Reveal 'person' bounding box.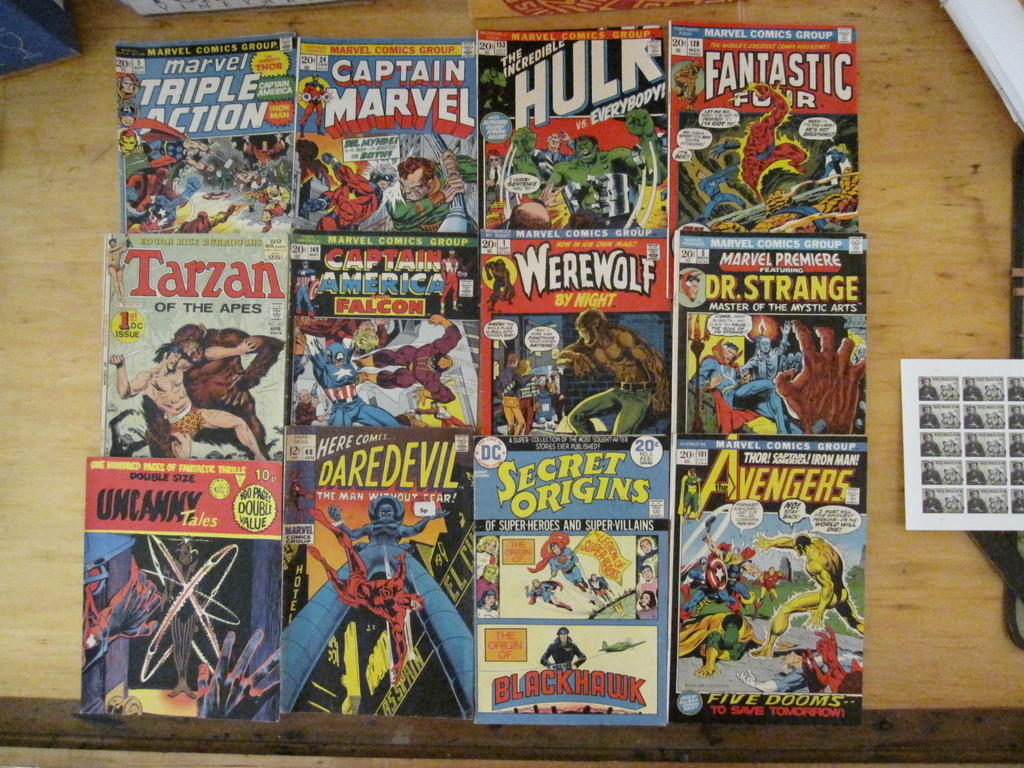
Revealed: 637 565 657 598.
